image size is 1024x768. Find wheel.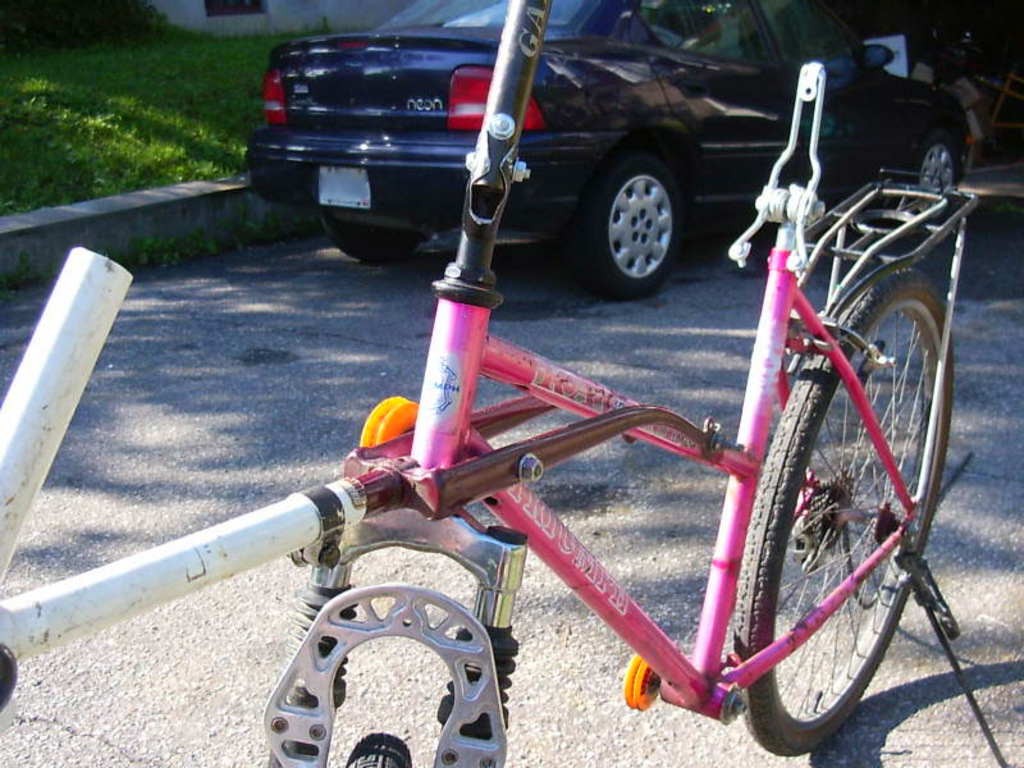
left=320, top=214, right=430, bottom=269.
